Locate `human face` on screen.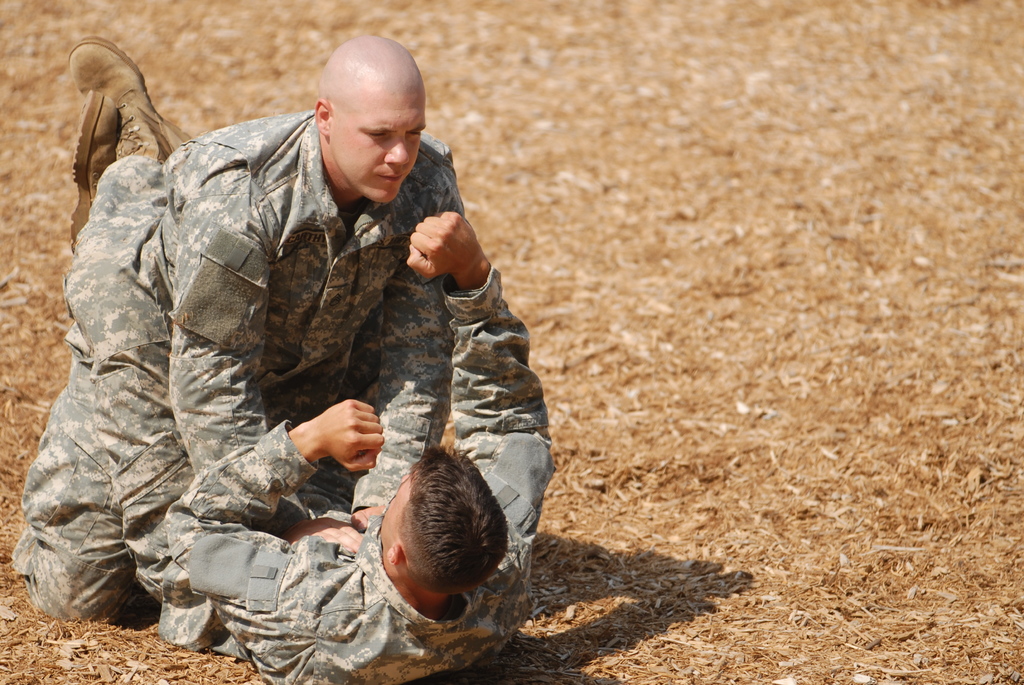
On screen at (x1=383, y1=470, x2=413, y2=534).
